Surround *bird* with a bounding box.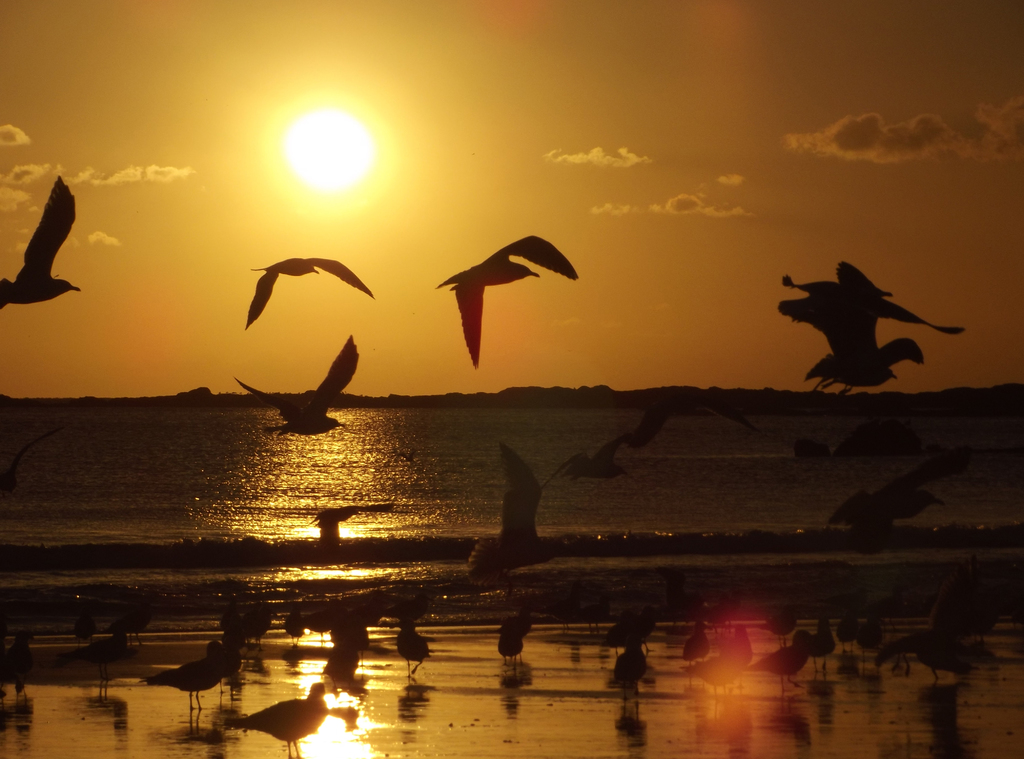
x1=623 y1=386 x2=760 y2=451.
